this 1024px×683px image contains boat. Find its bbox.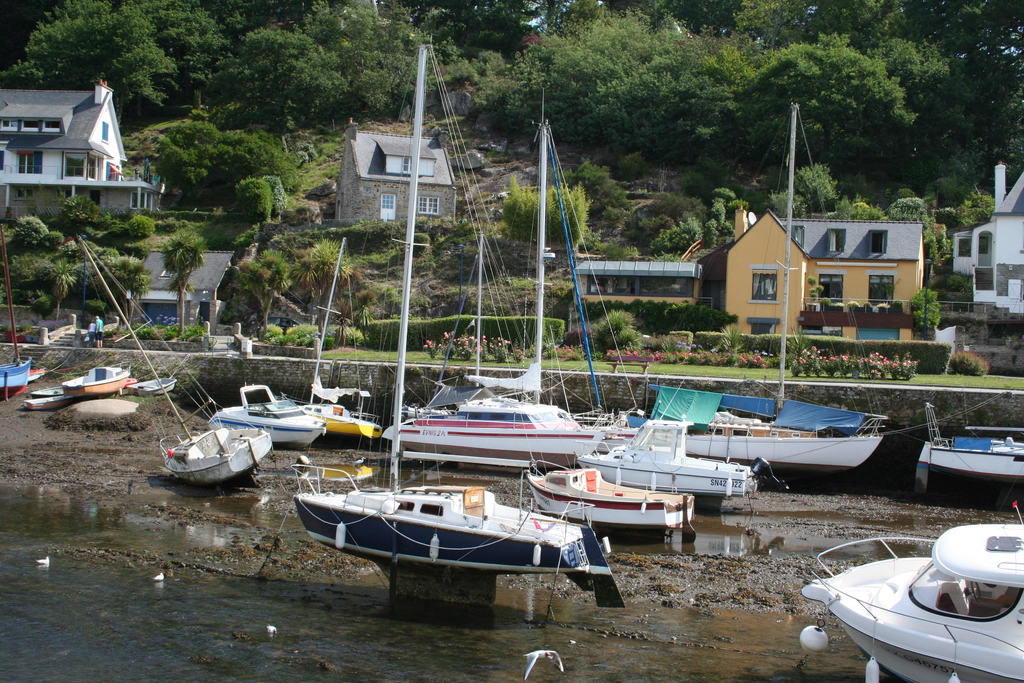
(303, 236, 383, 441).
